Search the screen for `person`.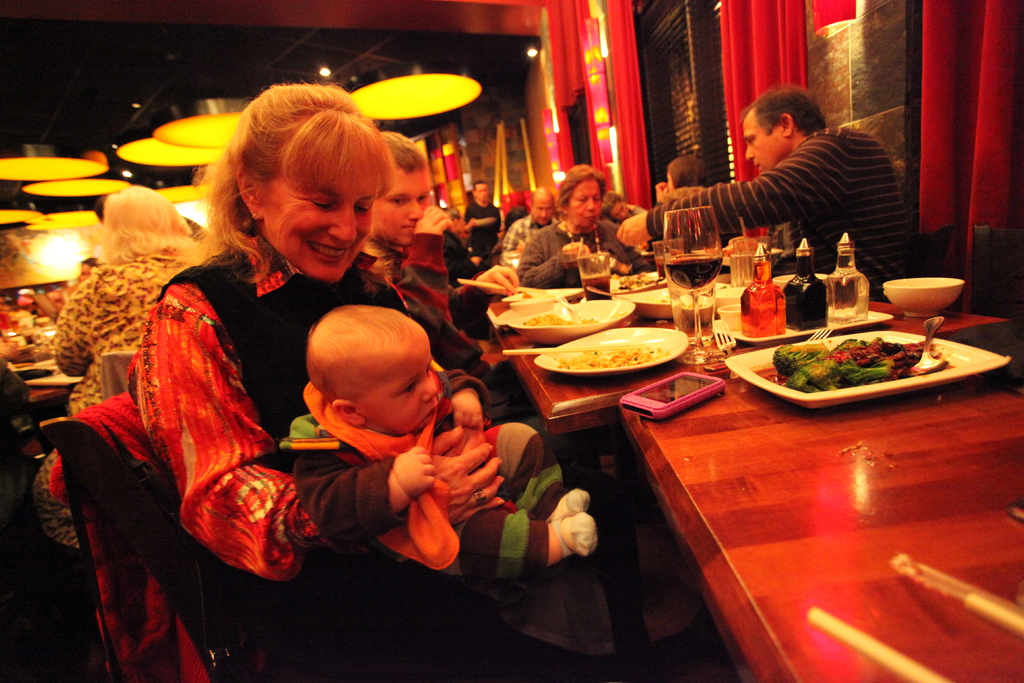
Found at x1=612, y1=85, x2=927, y2=295.
